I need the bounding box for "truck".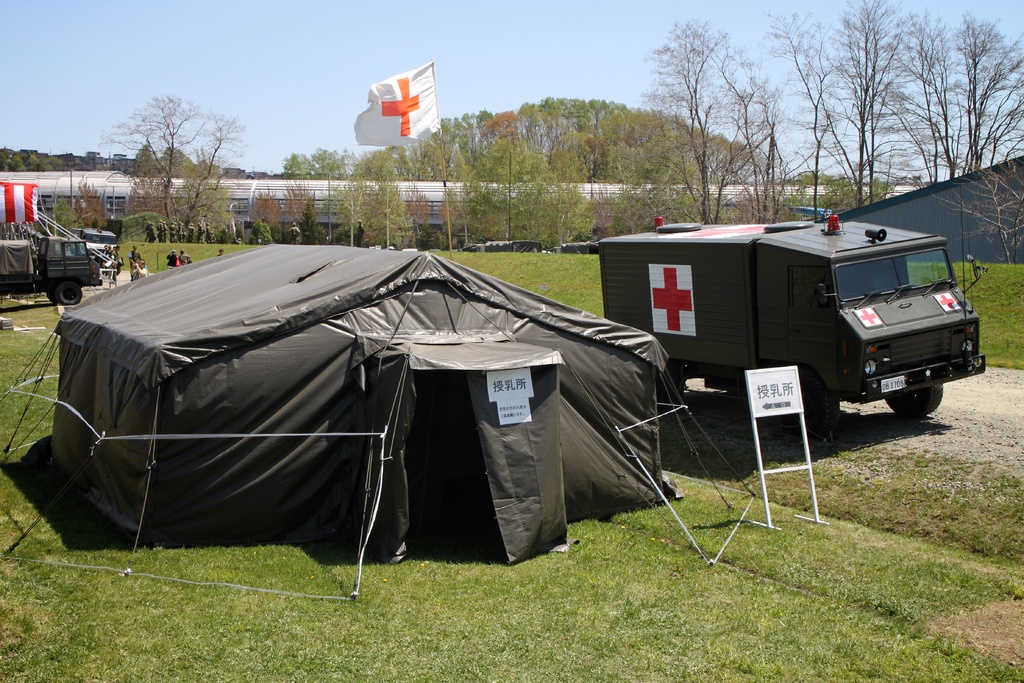
Here it is: bbox(600, 220, 993, 446).
